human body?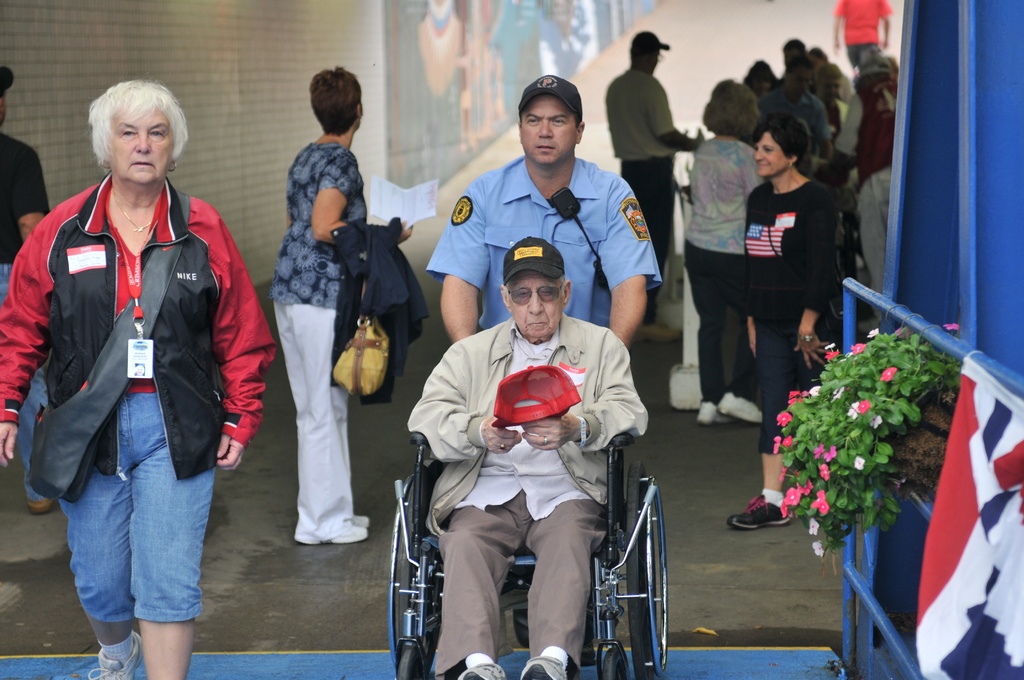
<bbox>271, 129, 420, 549</bbox>
